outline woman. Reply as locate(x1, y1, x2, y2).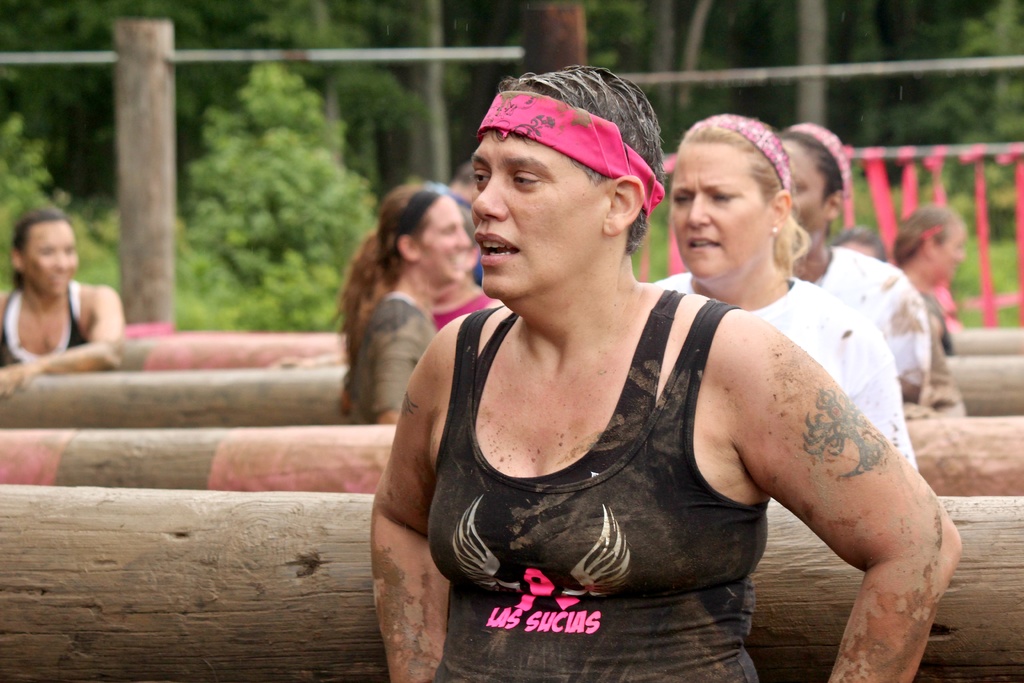
locate(886, 201, 970, 375).
